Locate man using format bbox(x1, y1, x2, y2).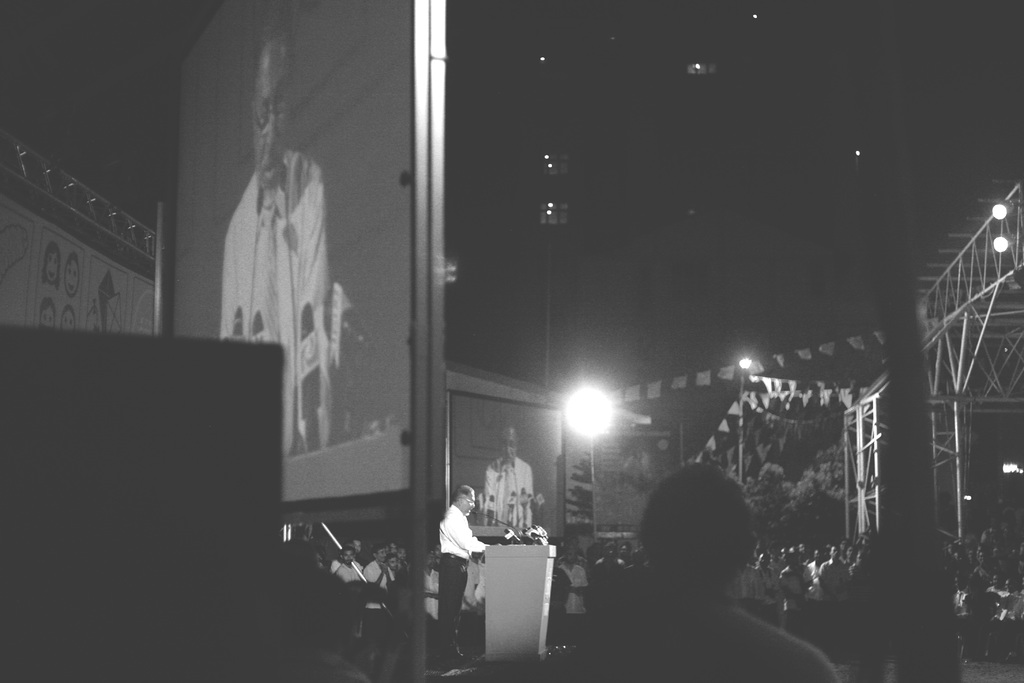
bbox(814, 542, 849, 598).
